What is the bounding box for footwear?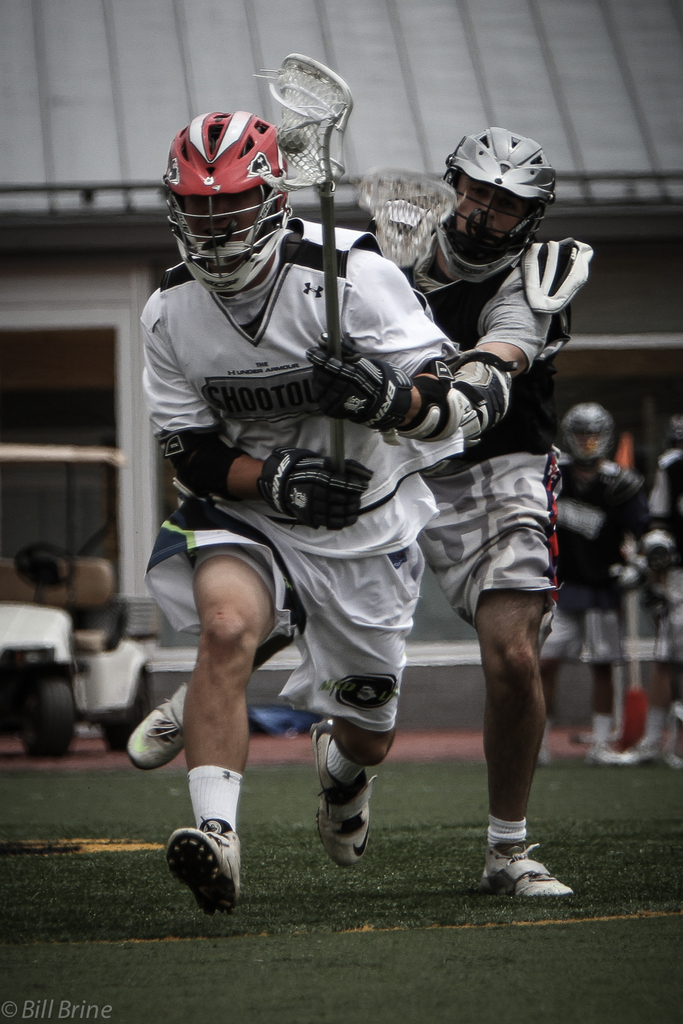
rect(482, 839, 570, 897).
